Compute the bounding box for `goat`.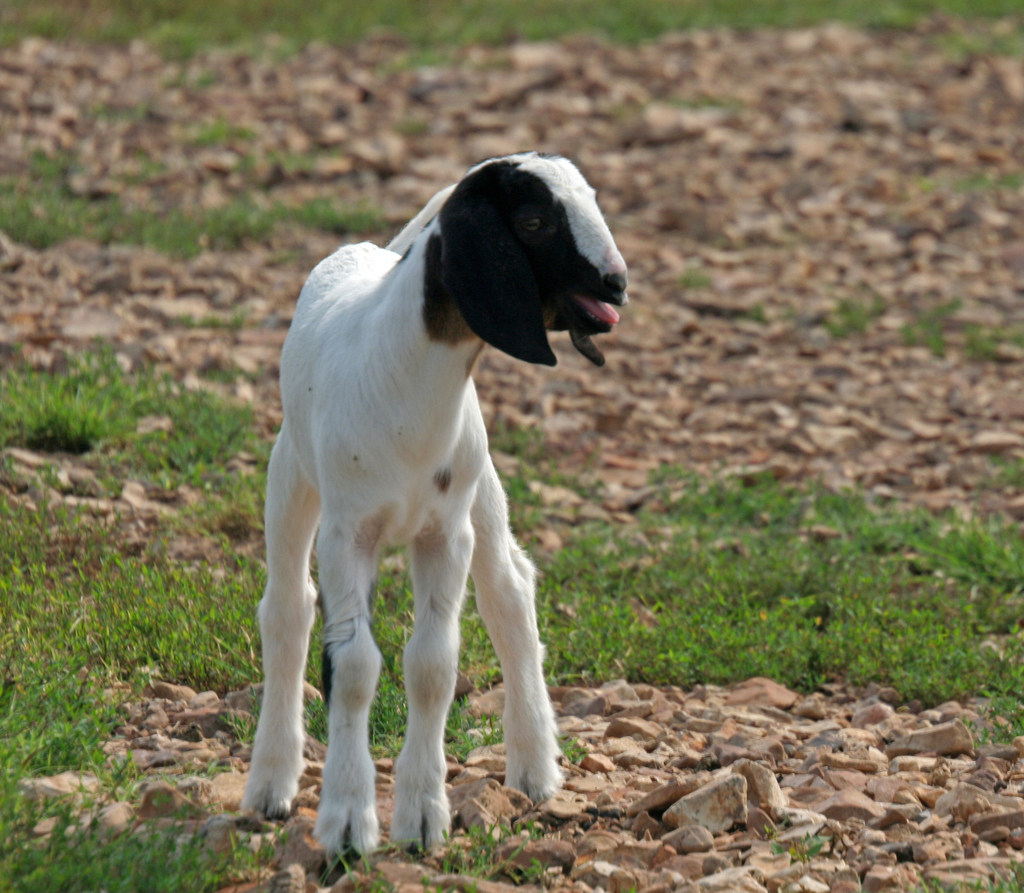
[237,138,616,892].
